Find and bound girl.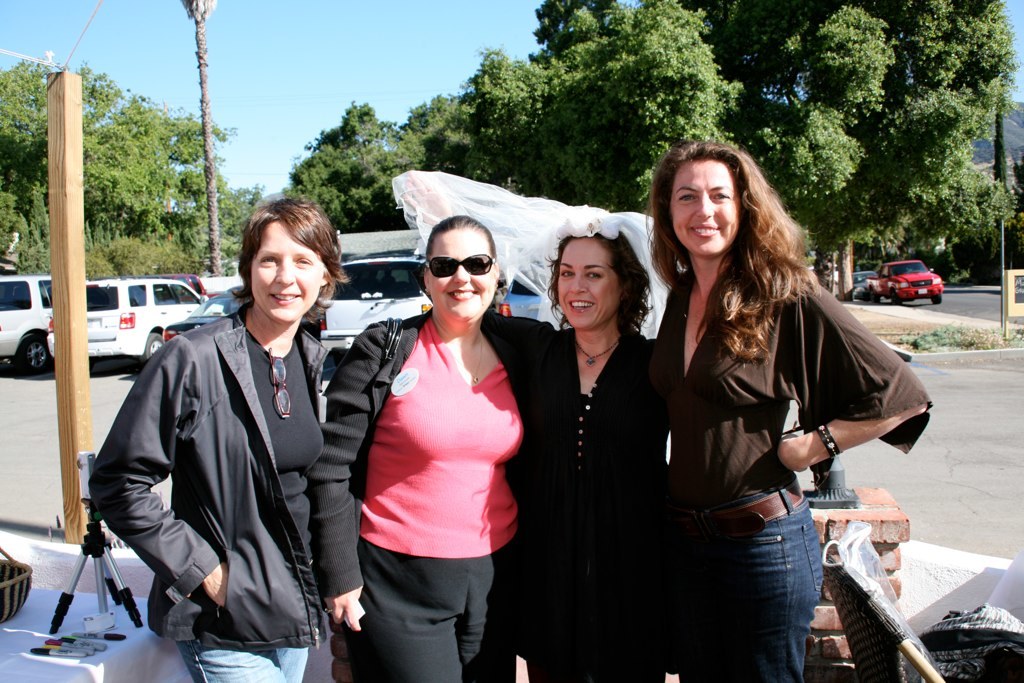
Bound: 651,139,938,682.
